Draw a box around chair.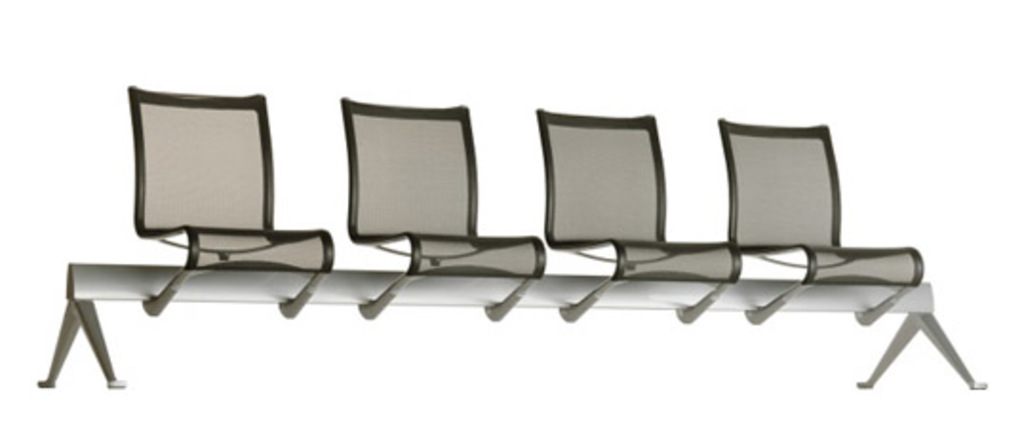
box(129, 84, 333, 314).
